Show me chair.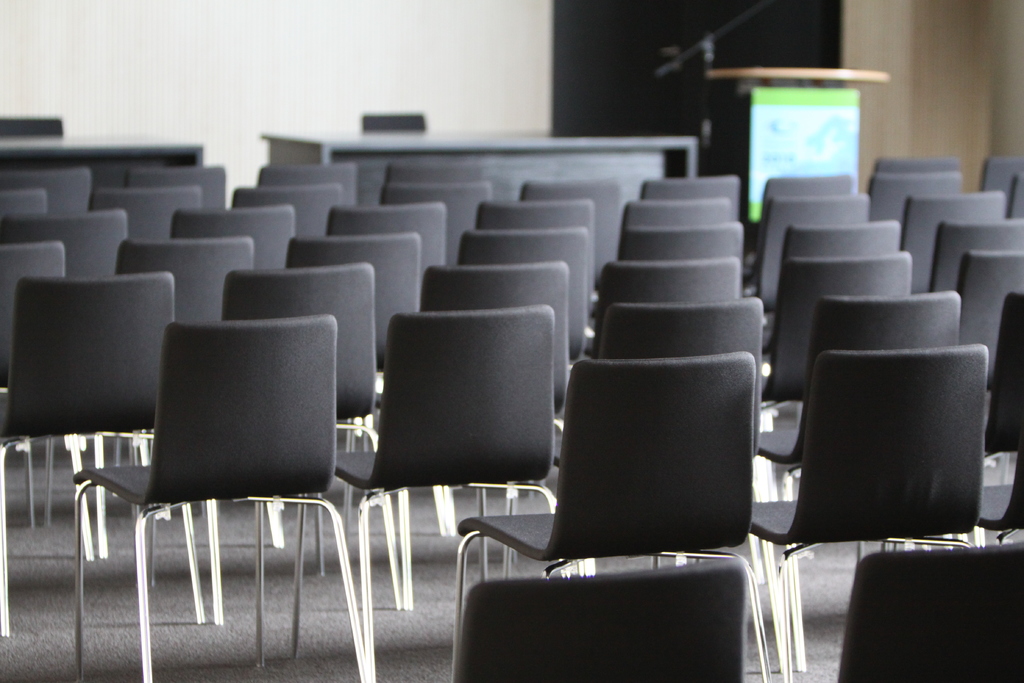
chair is here: box(451, 557, 750, 682).
